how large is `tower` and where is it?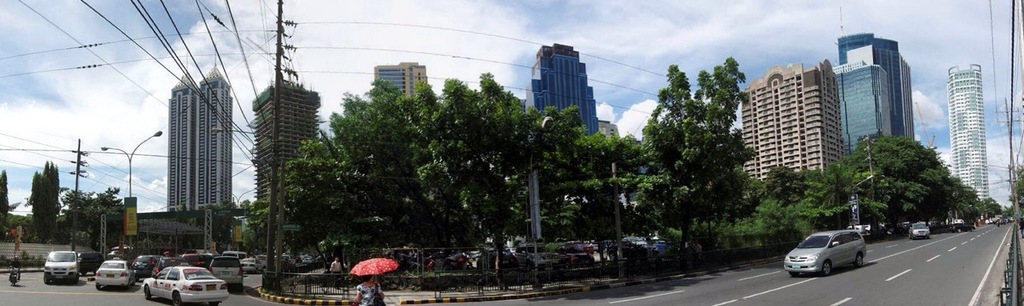
Bounding box: (left=832, top=62, right=882, bottom=150).
